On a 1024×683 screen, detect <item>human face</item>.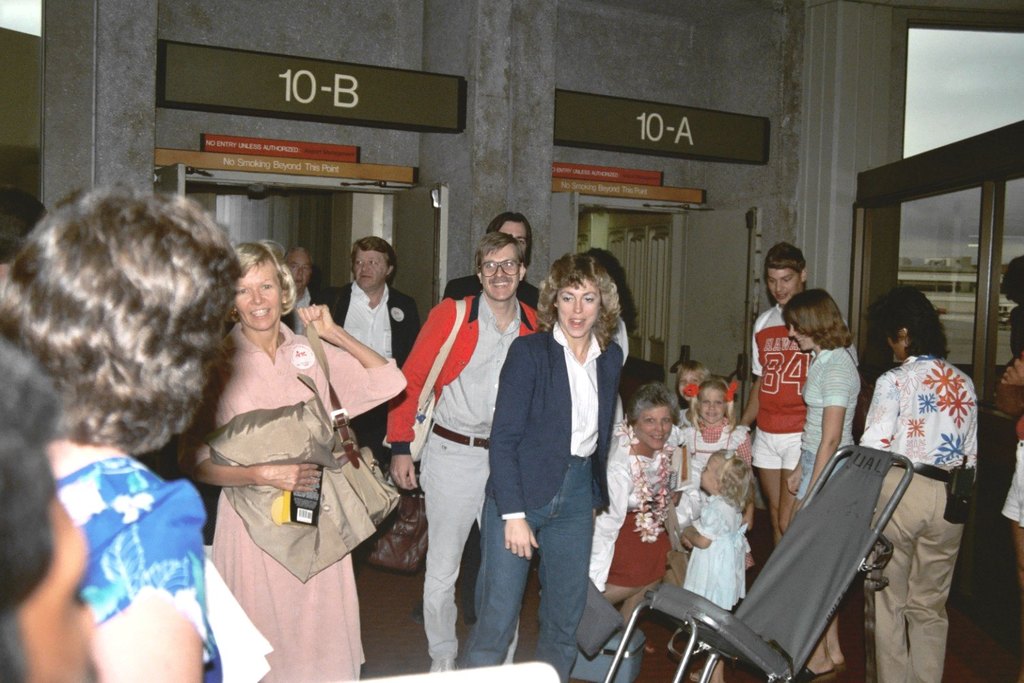
region(281, 252, 308, 289).
